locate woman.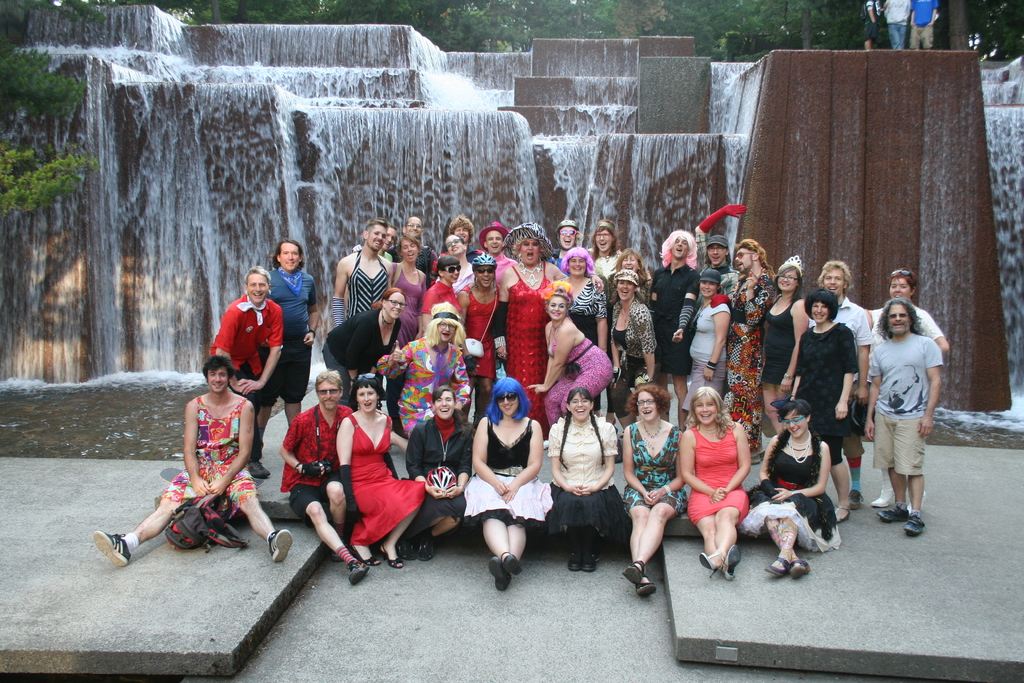
Bounding box: bbox=[536, 274, 618, 416].
